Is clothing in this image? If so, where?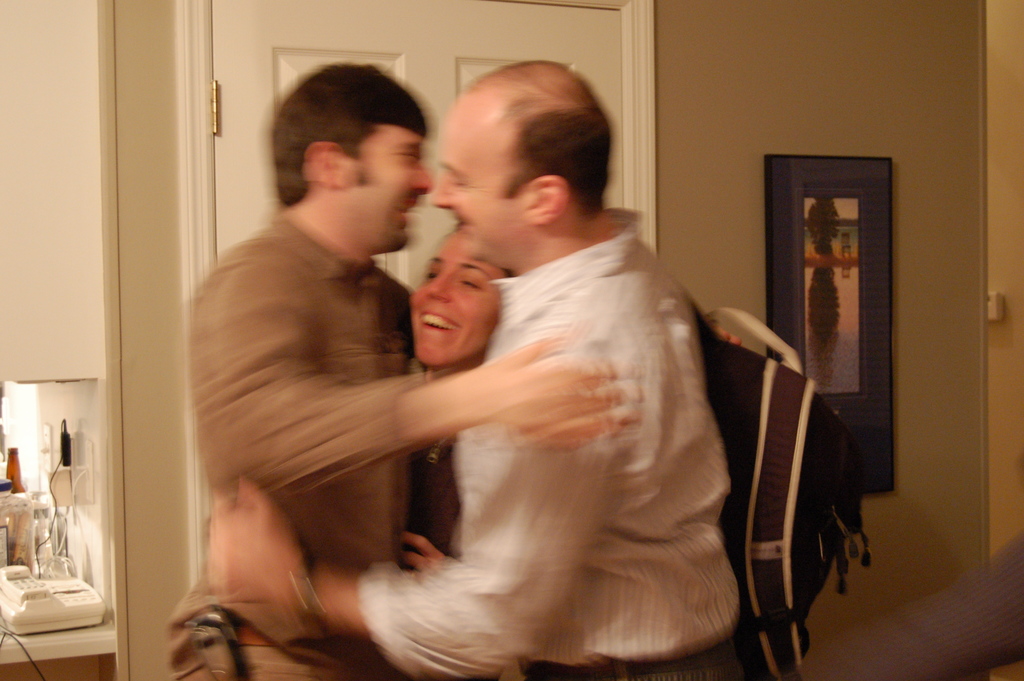
Yes, at pyautogui.locateOnScreen(165, 209, 420, 680).
